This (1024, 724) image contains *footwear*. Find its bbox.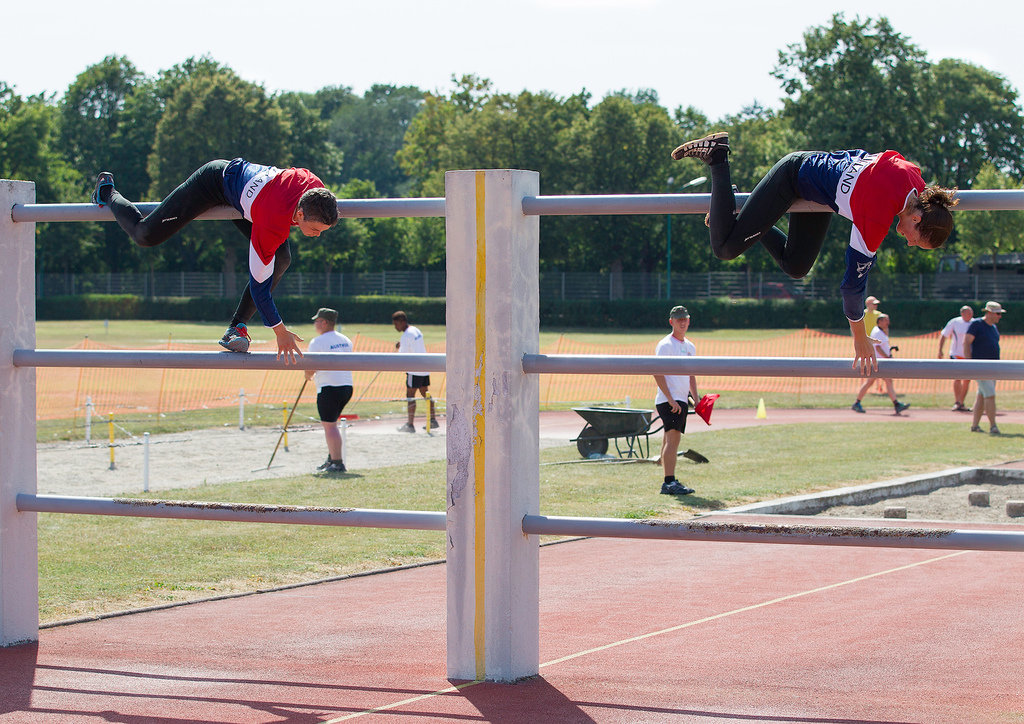
<region>970, 425, 985, 436</region>.
